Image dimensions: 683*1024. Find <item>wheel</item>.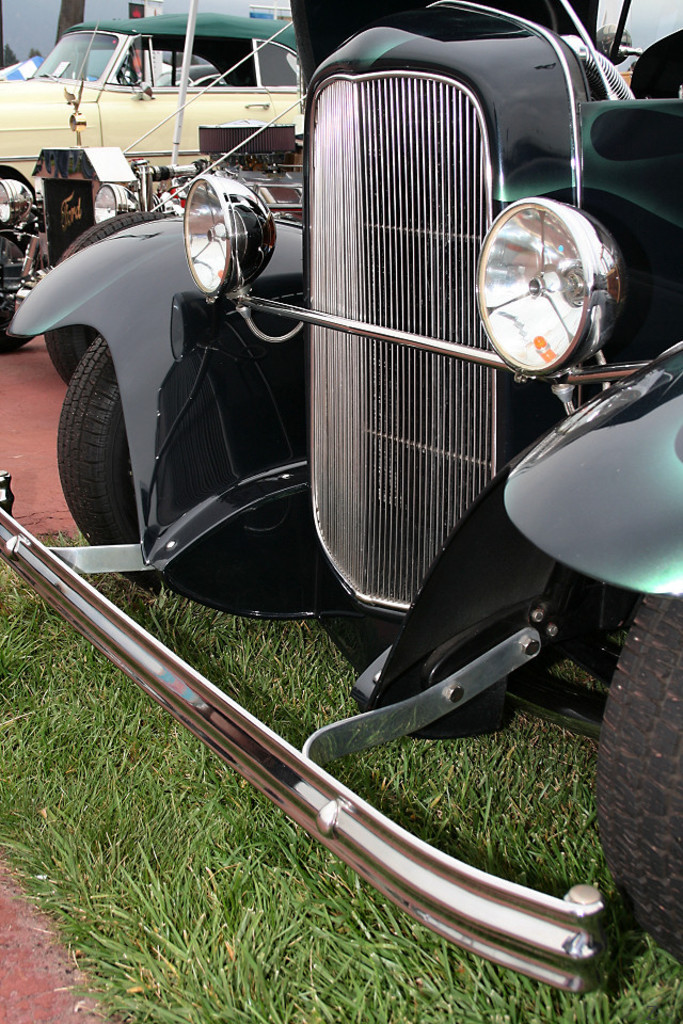
(0, 225, 30, 355).
